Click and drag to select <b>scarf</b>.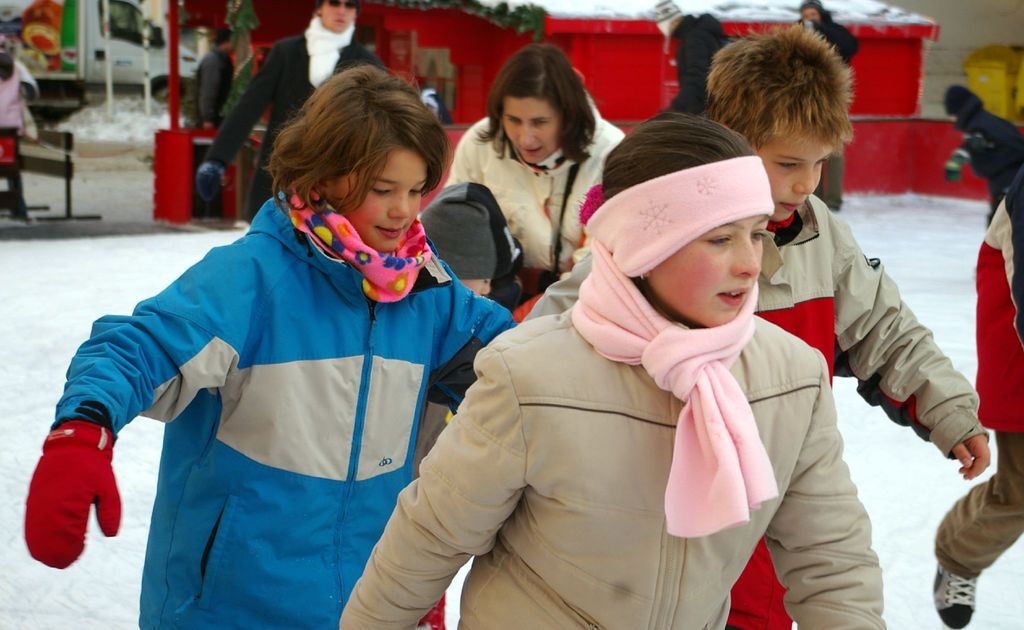
Selection: (x1=565, y1=152, x2=788, y2=542).
